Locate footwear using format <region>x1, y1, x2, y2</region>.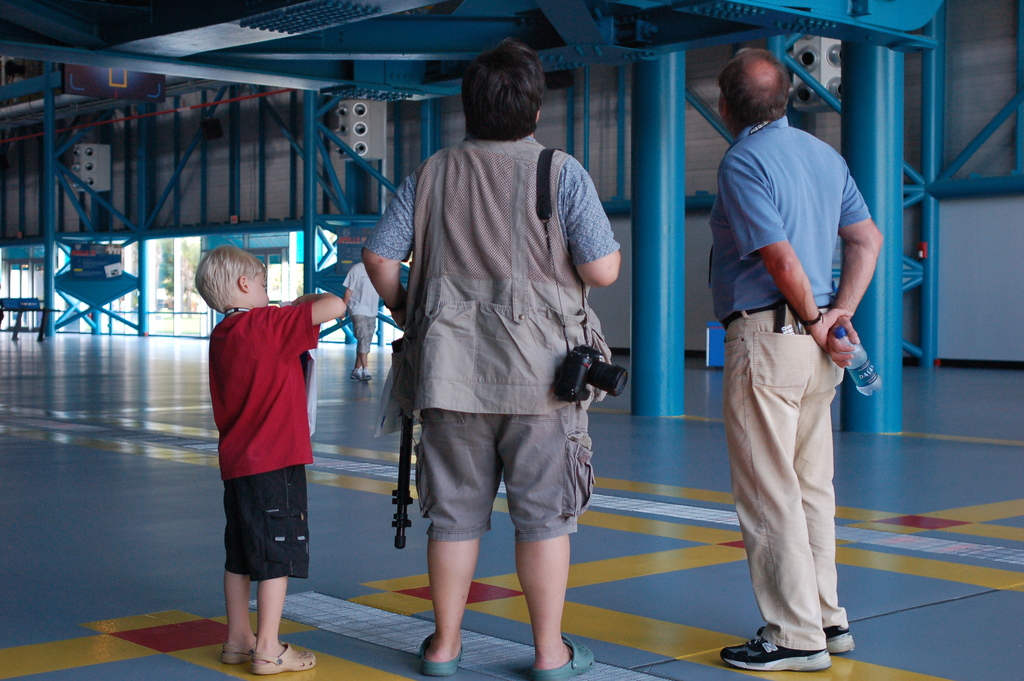
<region>364, 367, 376, 381</region>.
